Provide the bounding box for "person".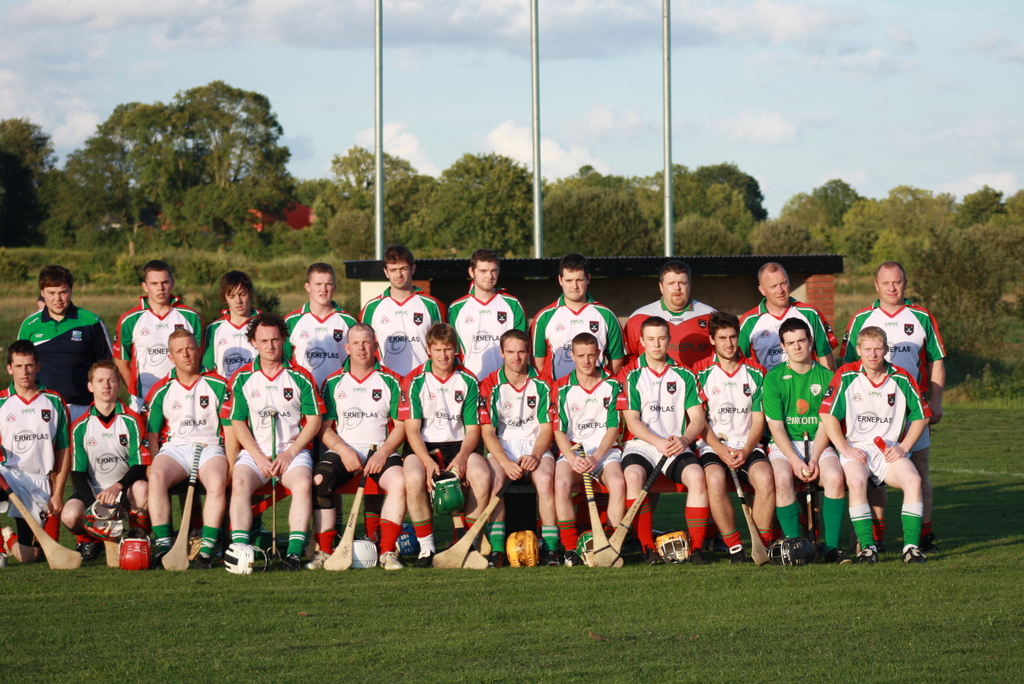
detection(112, 259, 204, 380).
